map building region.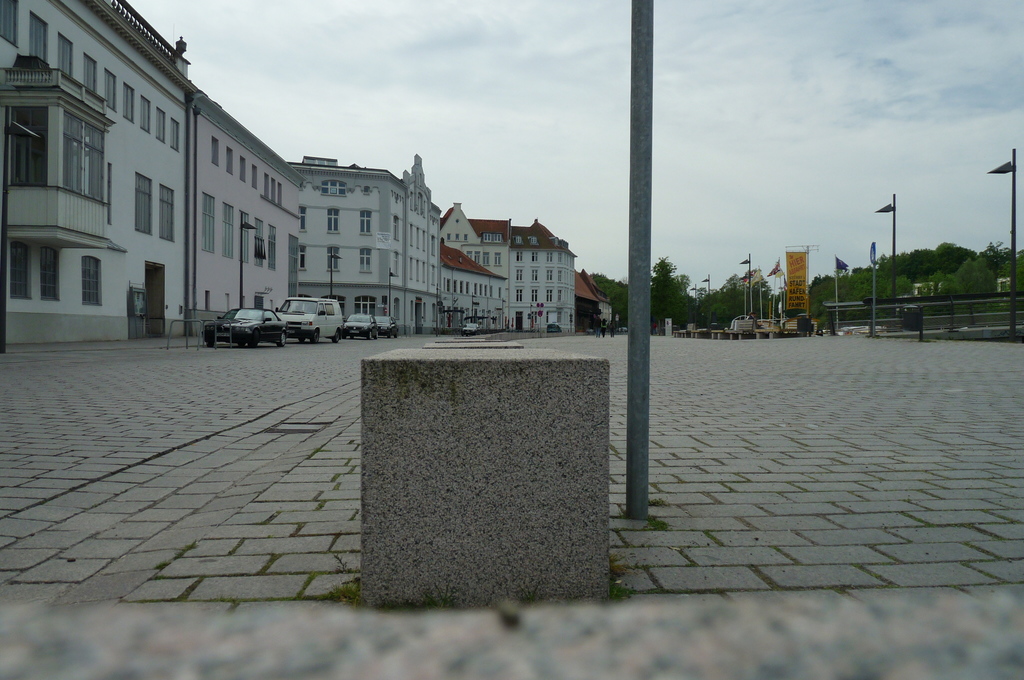
Mapped to BBox(441, 201, 578, 336).
